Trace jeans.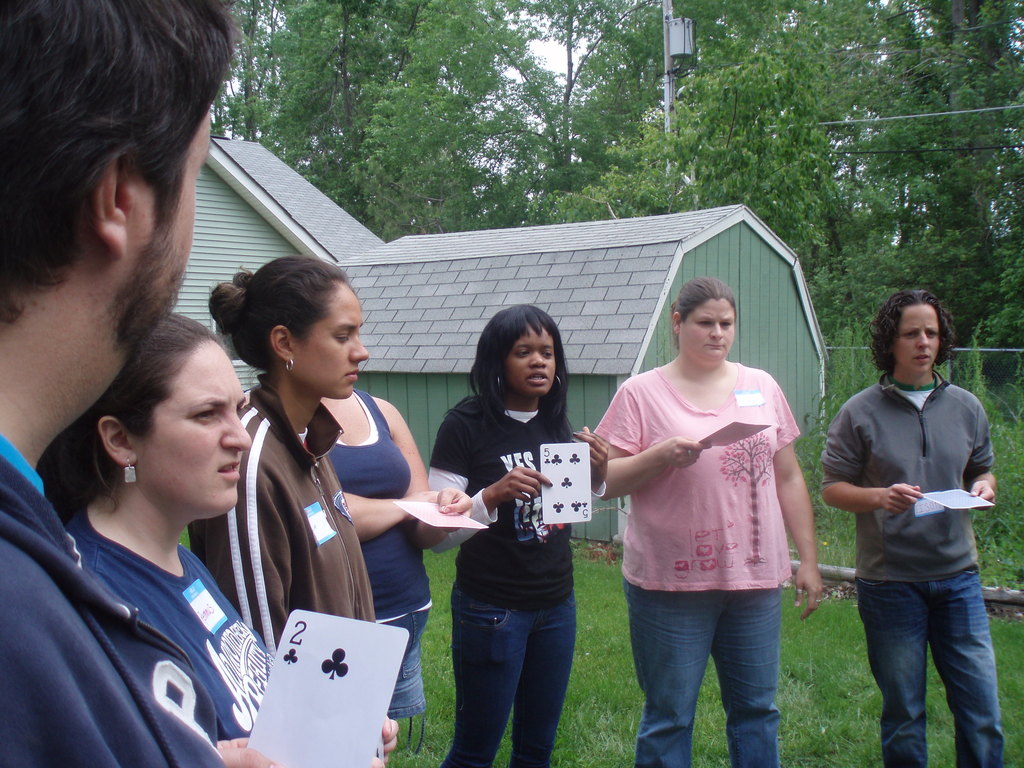
Traced to 619, 576, 776, 767.
